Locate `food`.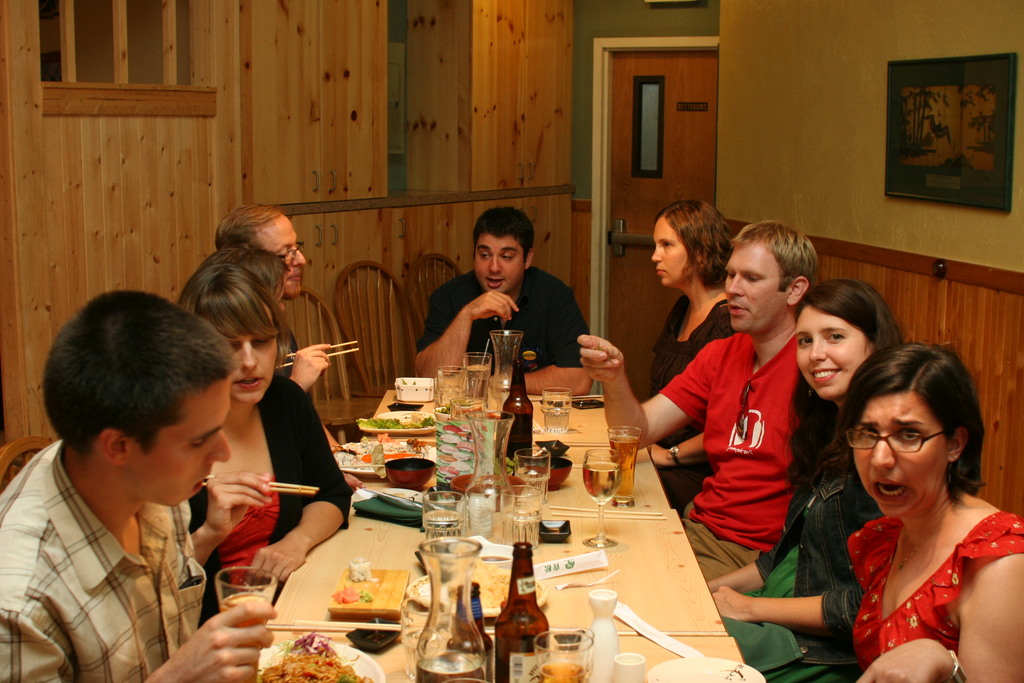
Bounding box: box(331, 435, 426, 469).
